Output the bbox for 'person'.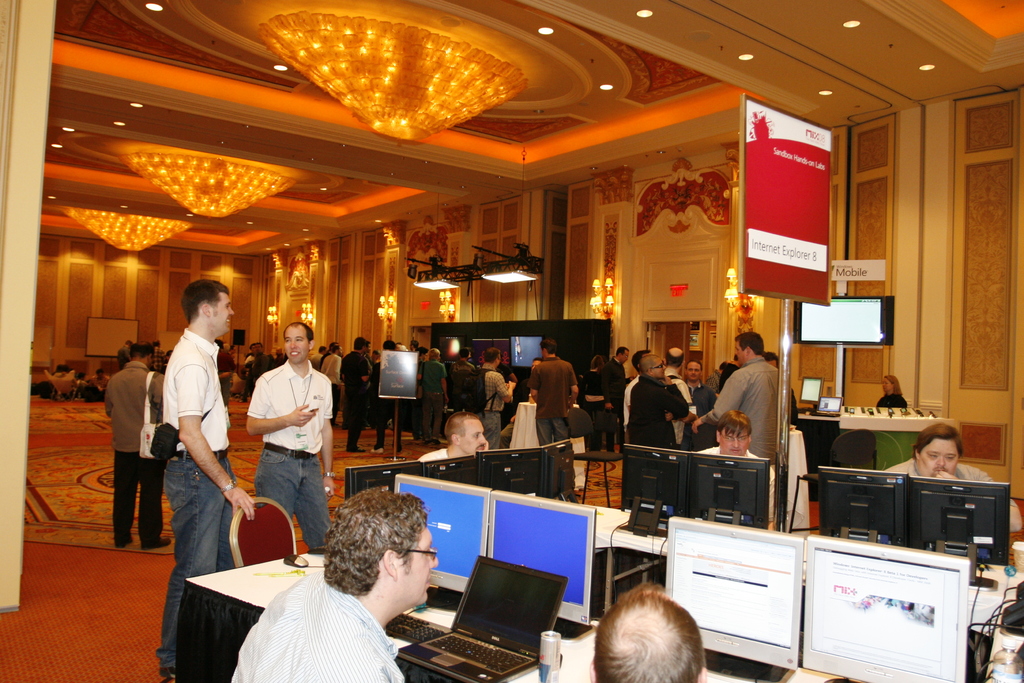
crop(109, 343, 168, 545).
